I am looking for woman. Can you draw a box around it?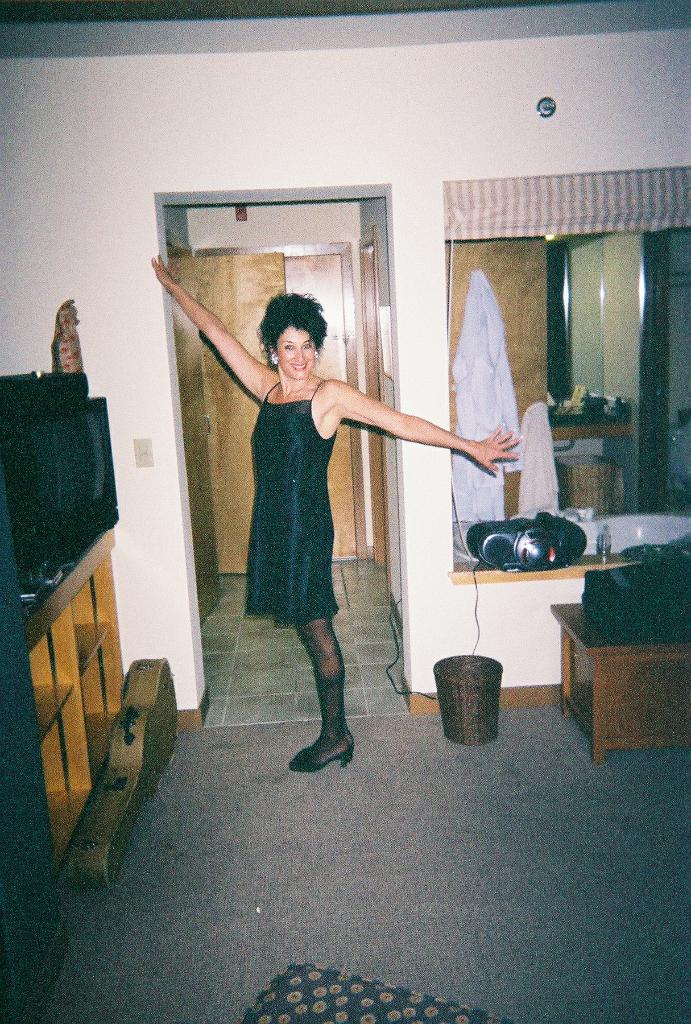
Sure, the bounding box is locate(199, 297, 443, 738).
